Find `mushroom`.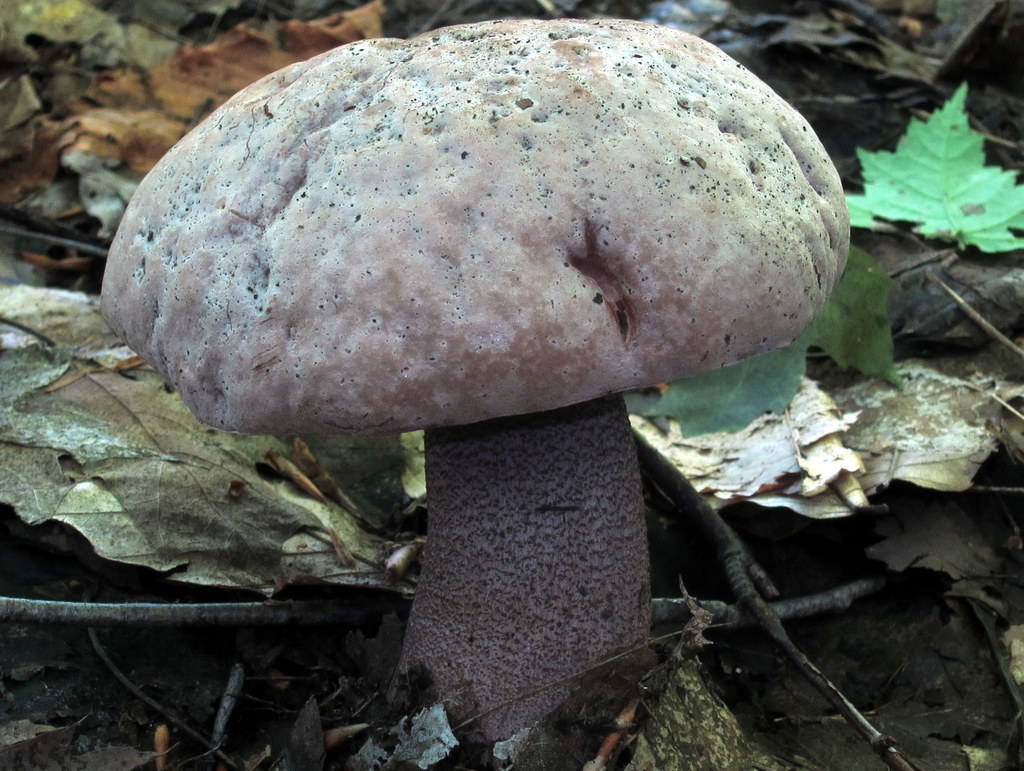
<box>101,35,866,604</box>.
